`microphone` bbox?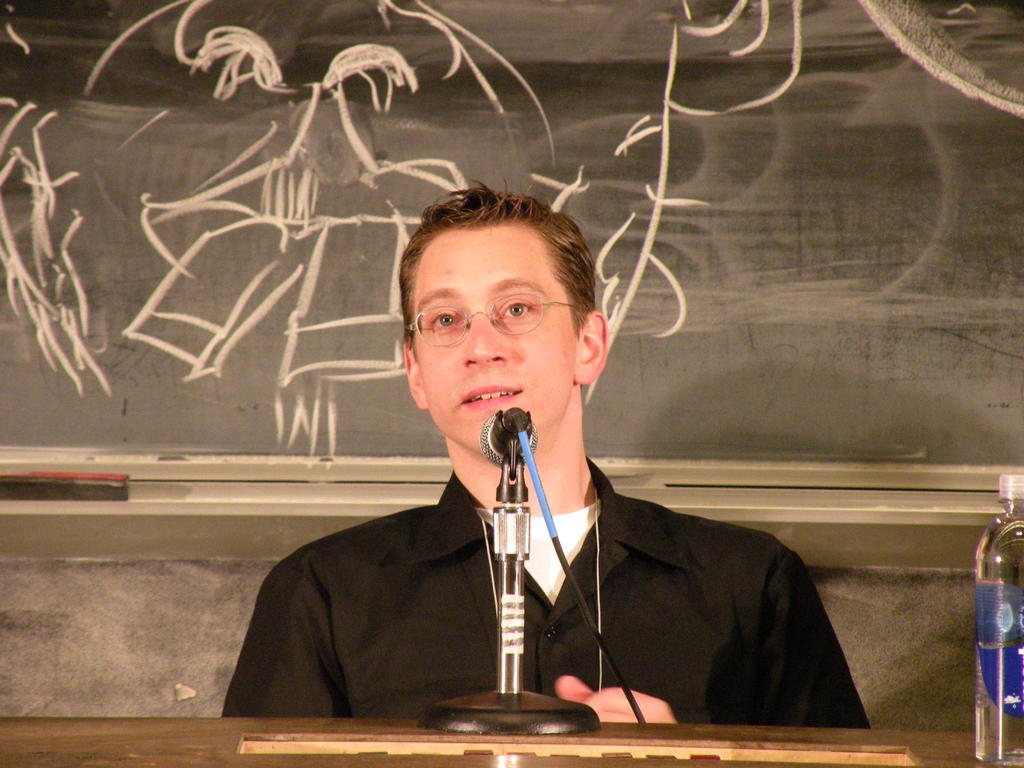
[x1=478, y1=401, x2=534, y2=468]
